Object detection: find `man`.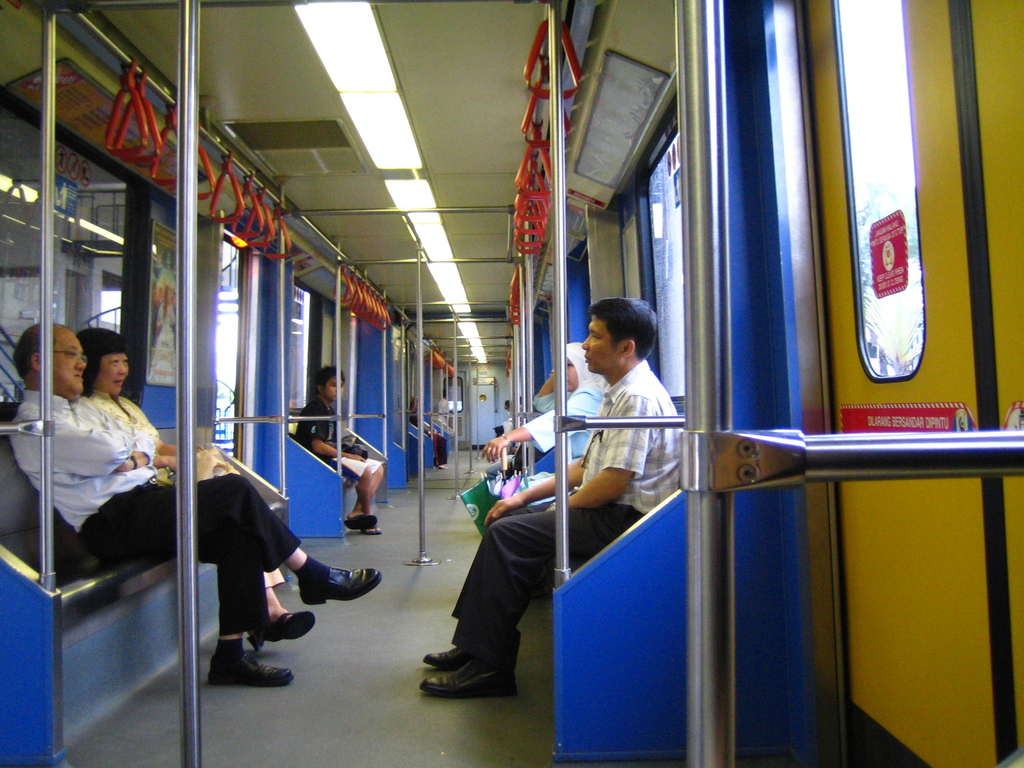
bbox=[460, 305, 698, 684].
